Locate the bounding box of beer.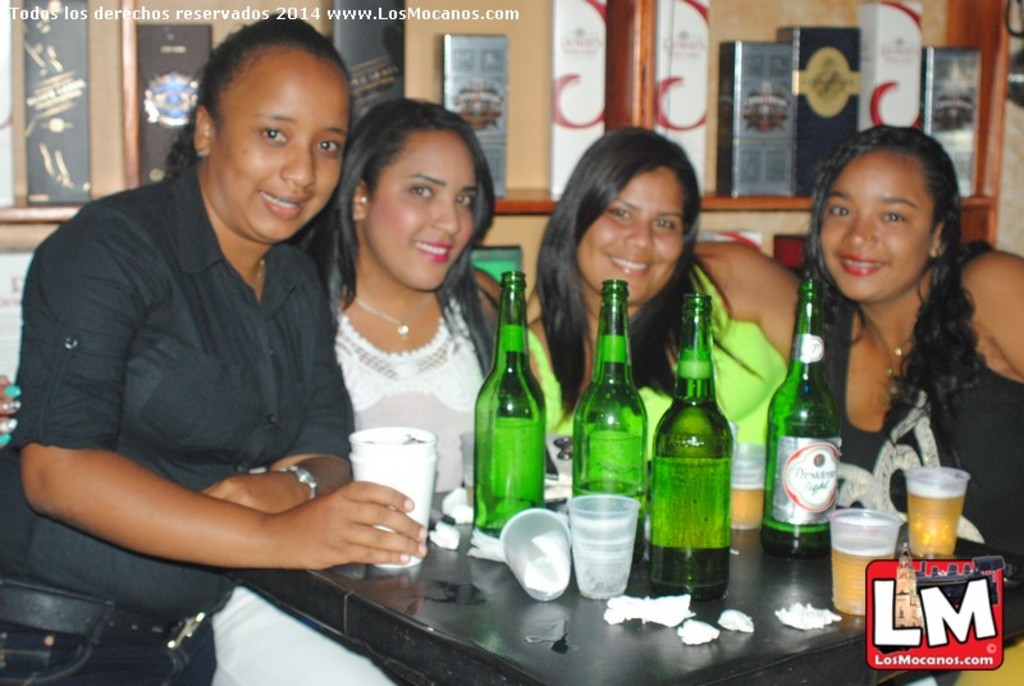
Bounding box: 910 459 963 563.
